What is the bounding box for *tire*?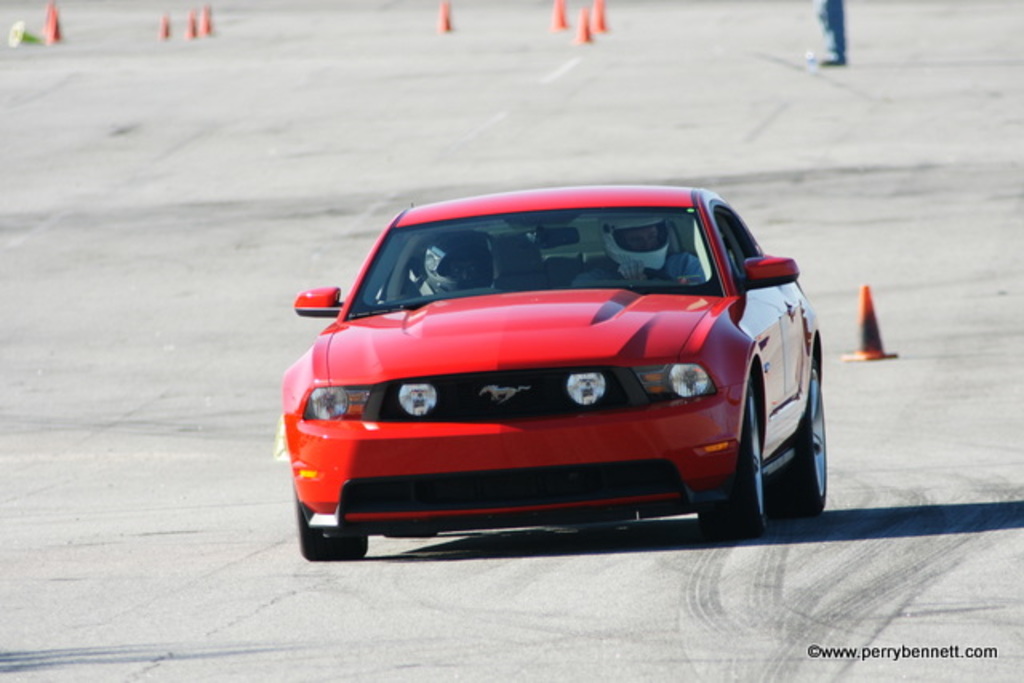
<bbox>699, 379, 763, 541</bbox>.
